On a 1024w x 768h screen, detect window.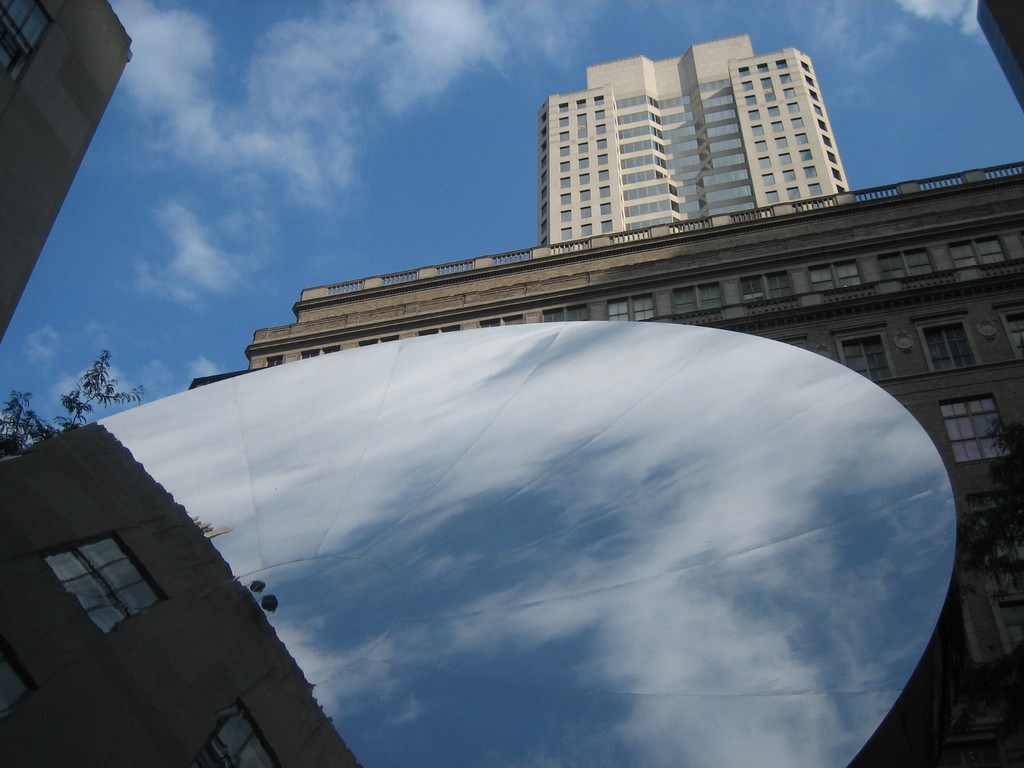
(left=673, top=284, right=726, bottom=315).
